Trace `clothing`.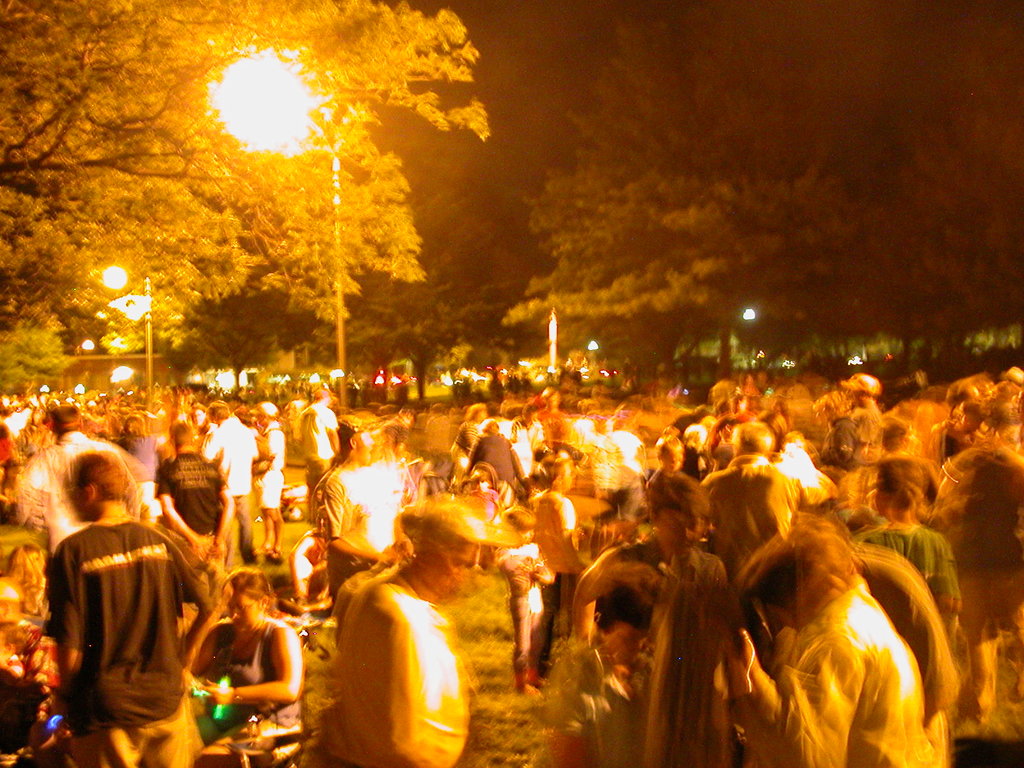
Traced to 15/436/157/525.
